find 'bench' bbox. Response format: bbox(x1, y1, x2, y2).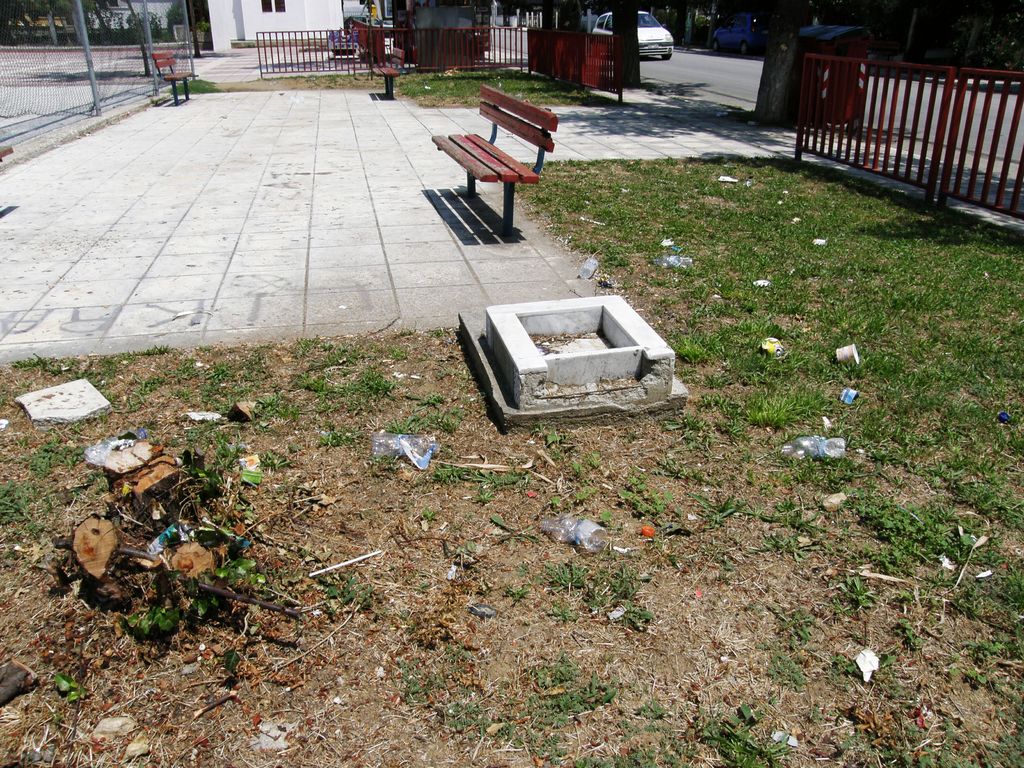
bbox(372, 45, 406, 100).
